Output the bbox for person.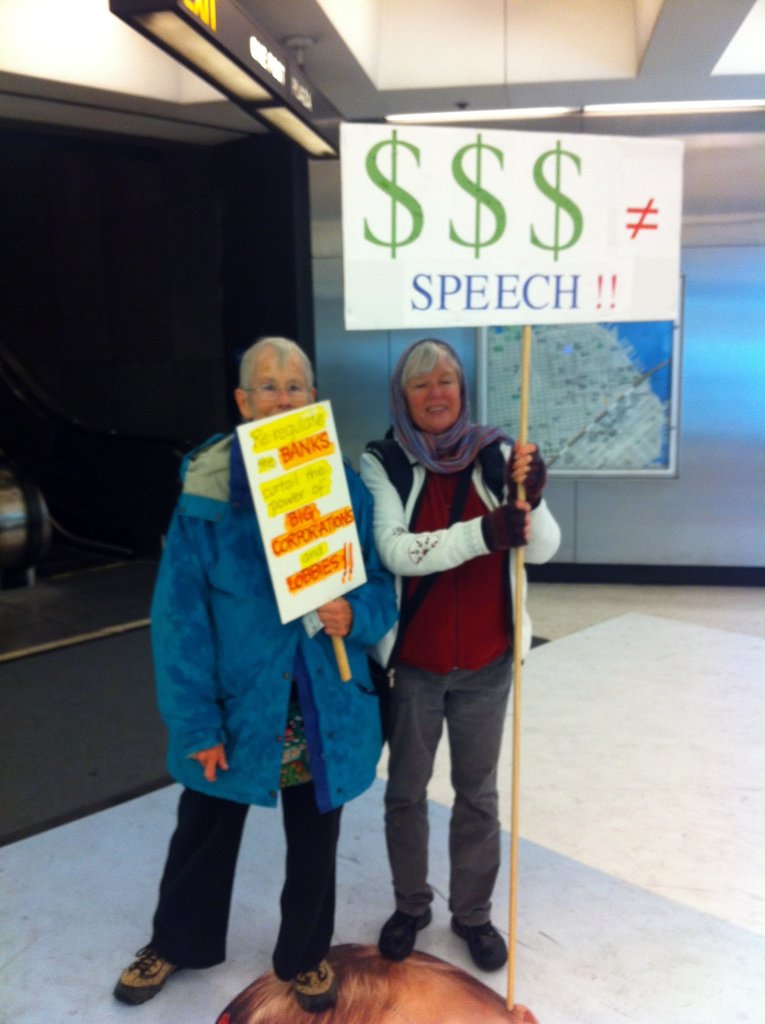
110,332,409,1014.
